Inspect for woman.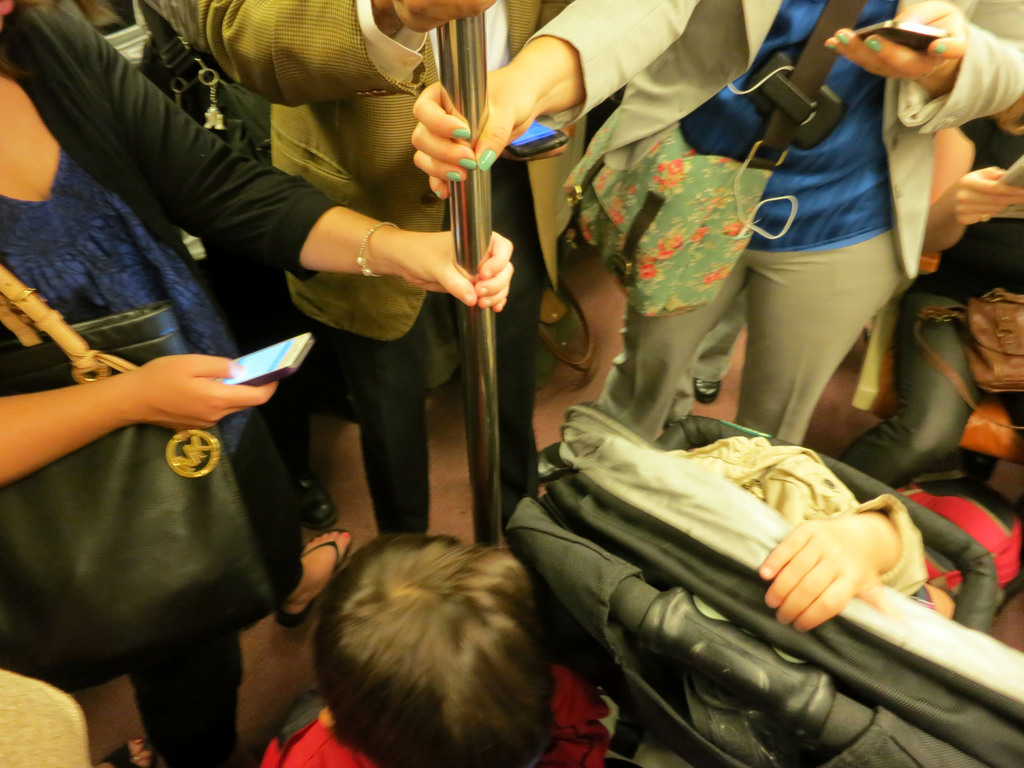
Inspection: locate(0, 0, 513, 767).
